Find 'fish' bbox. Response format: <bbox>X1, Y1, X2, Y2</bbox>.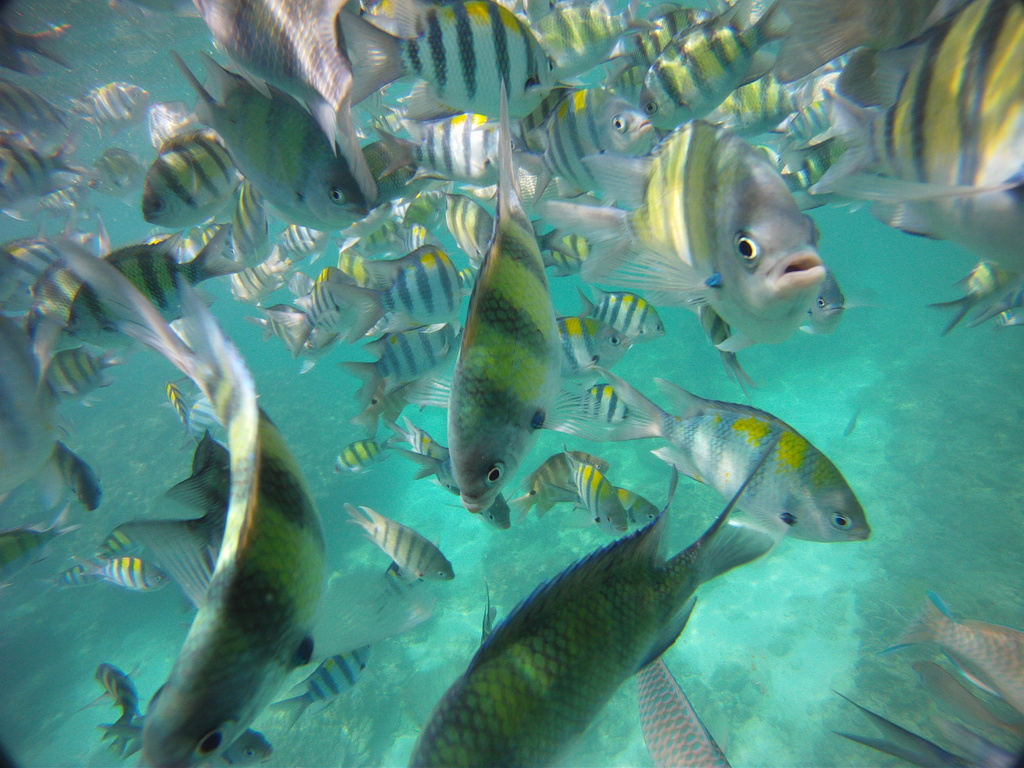
<bbox>67, 229, 250, 344</bbox>.
